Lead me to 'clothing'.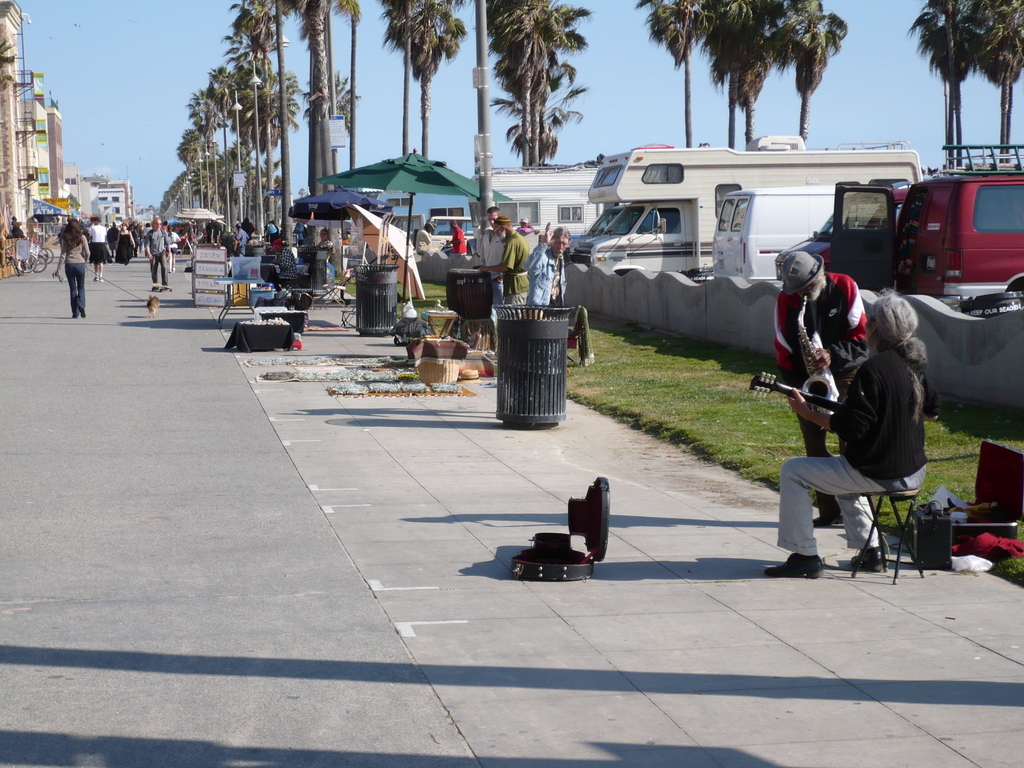
Lead to <bbox>7, 219, 20, 237</bbox>.
